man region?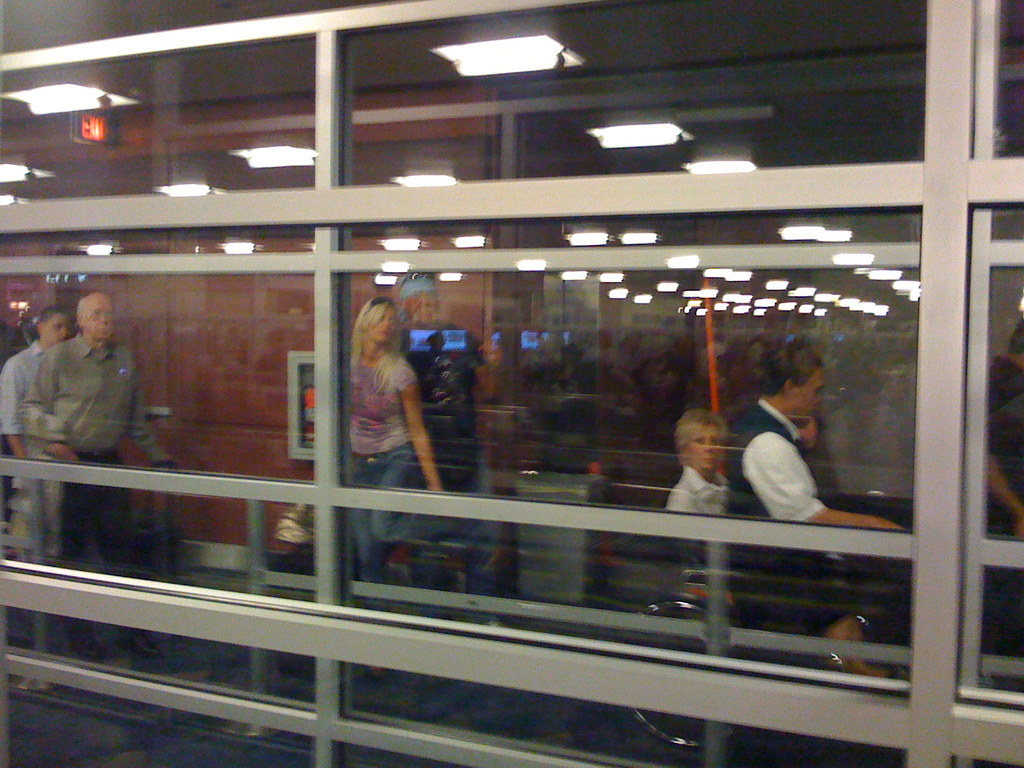
detection(14, 291, 166, 666)
